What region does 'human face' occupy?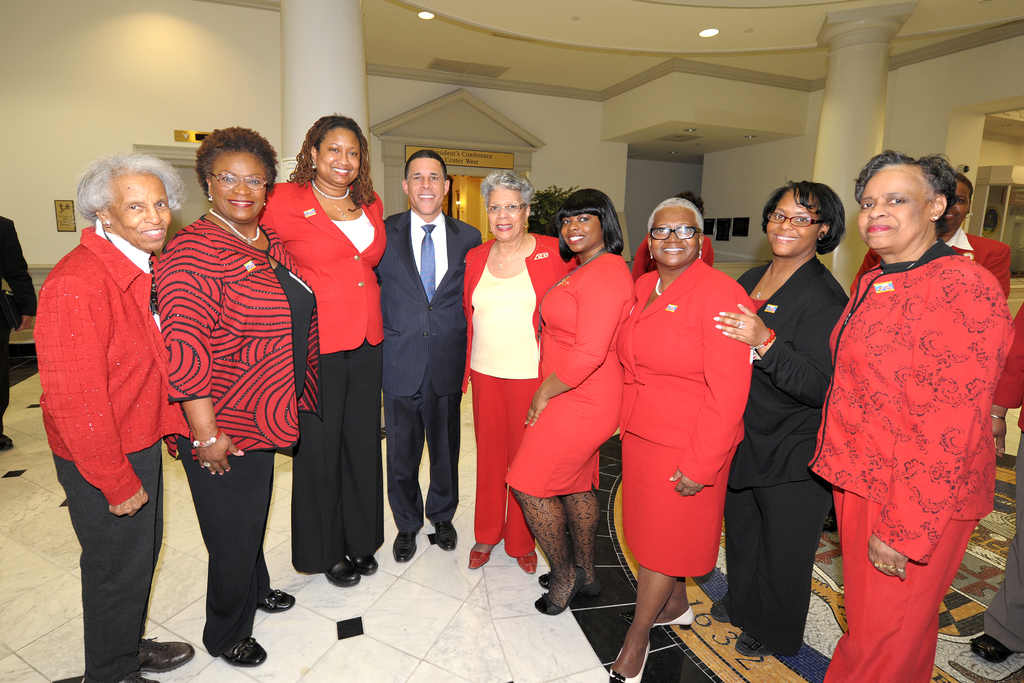
pyautogui.locateOnScreen(860, 160, 932, 248).
